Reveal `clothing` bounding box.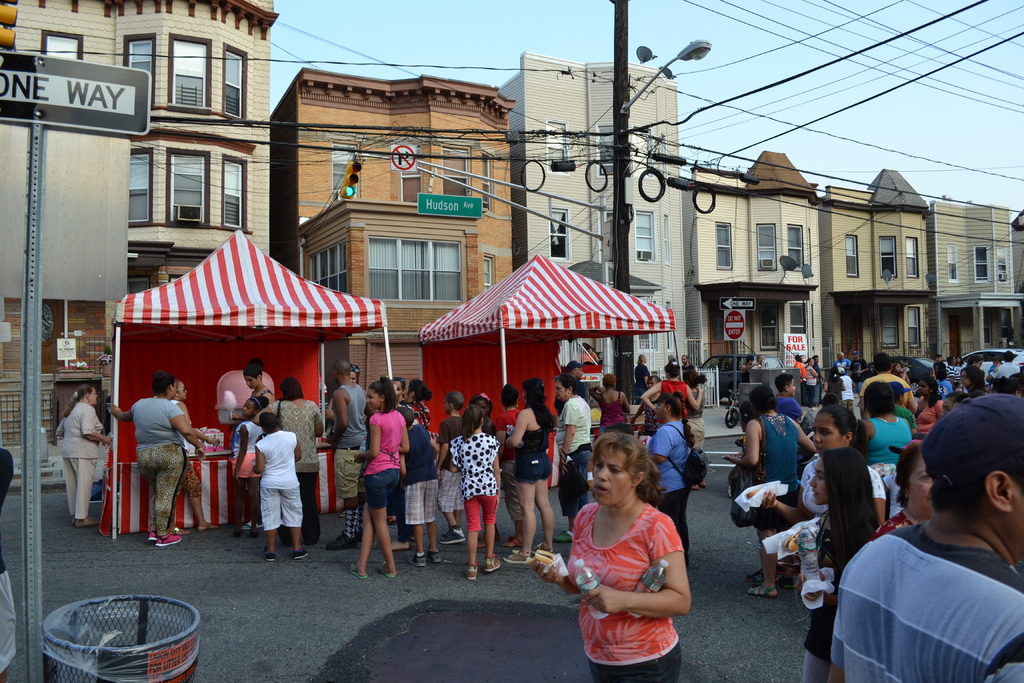
Revealed: 666/358/687/377.
